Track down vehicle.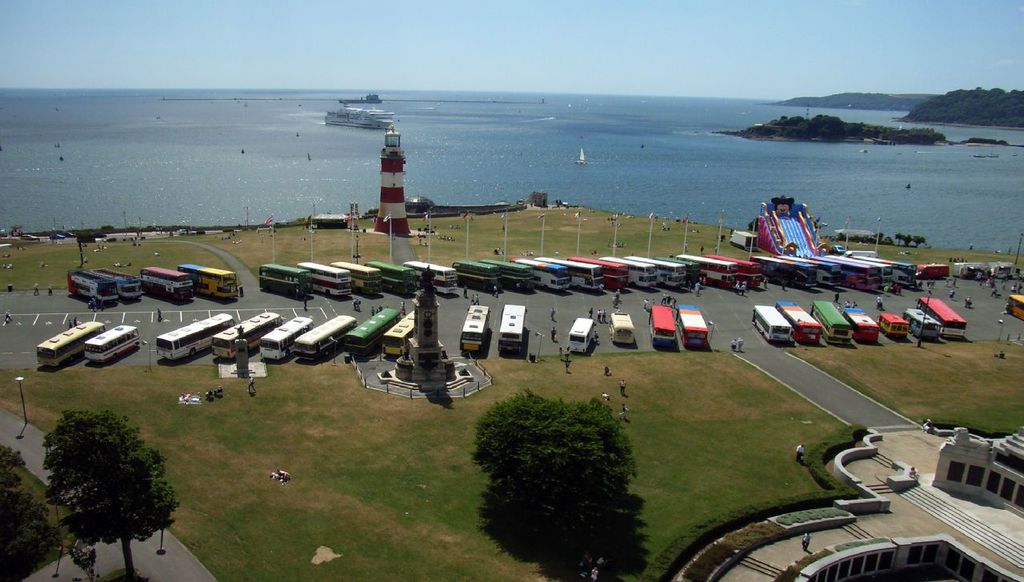
Tracked to left=707, top=249, right=766, bottom=289.
